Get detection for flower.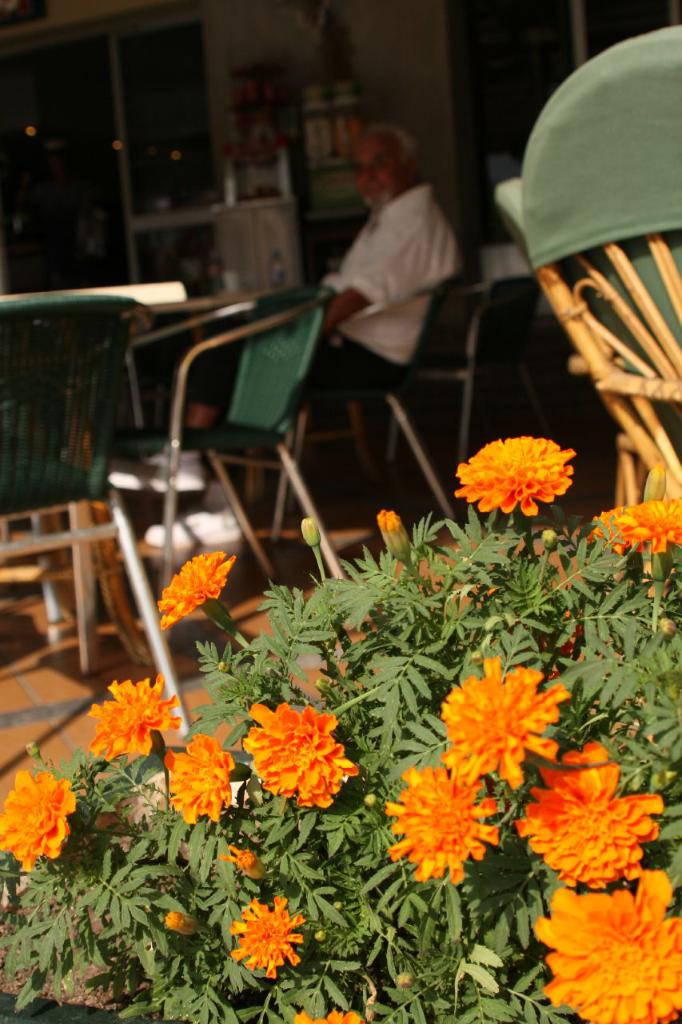
Detection: [left=2, top=766, right=81, bottom=874].
